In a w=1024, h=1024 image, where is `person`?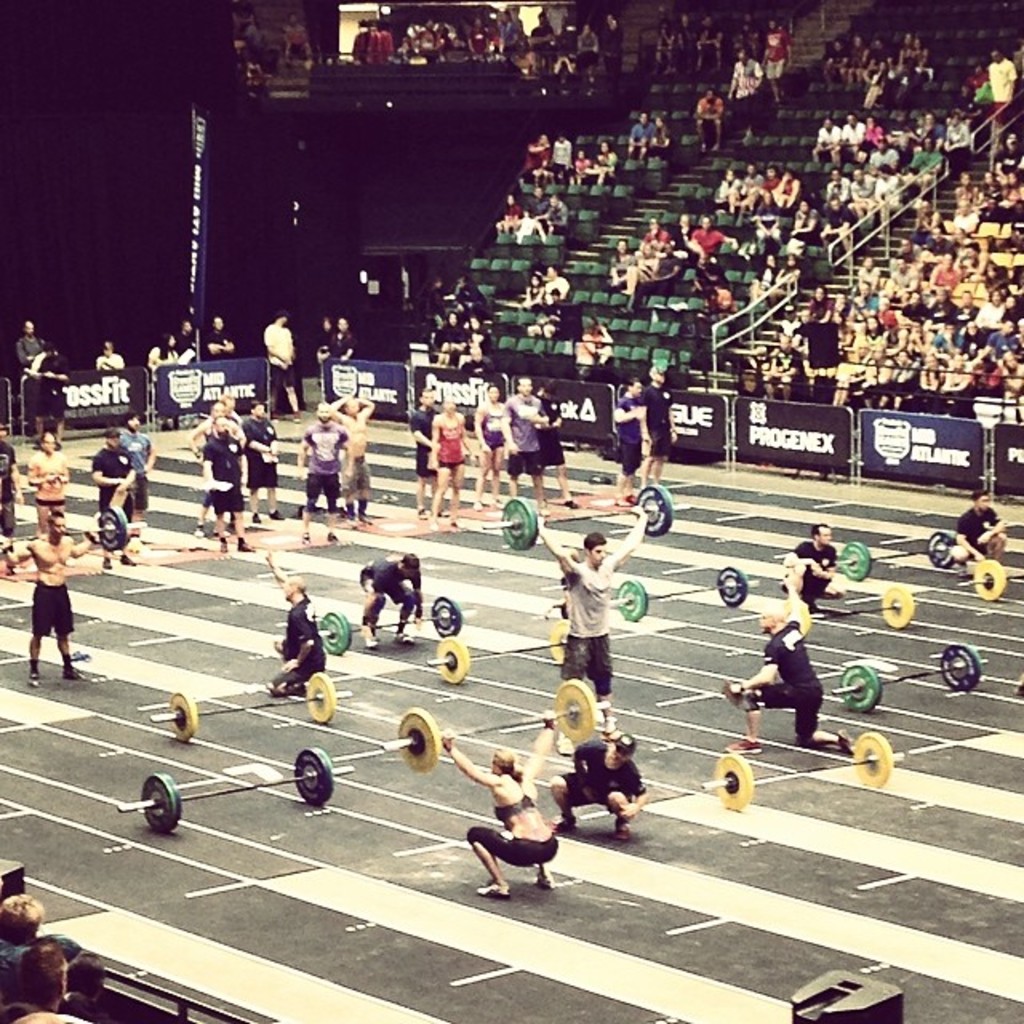
[266,552,333,701].
